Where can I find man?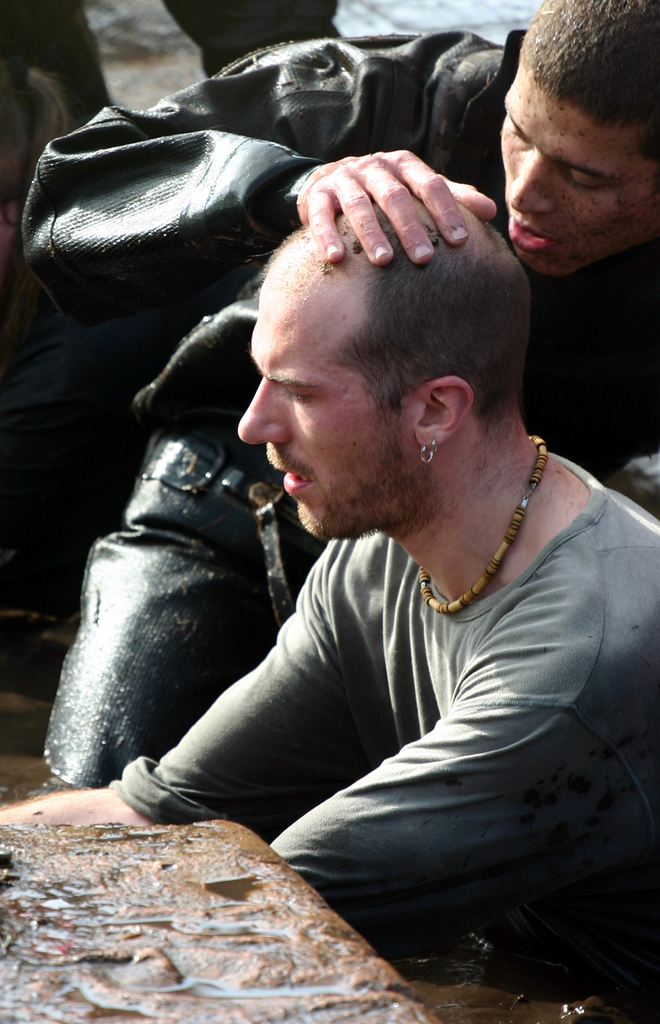
You can find it at region(16, 0, 659, 792).
